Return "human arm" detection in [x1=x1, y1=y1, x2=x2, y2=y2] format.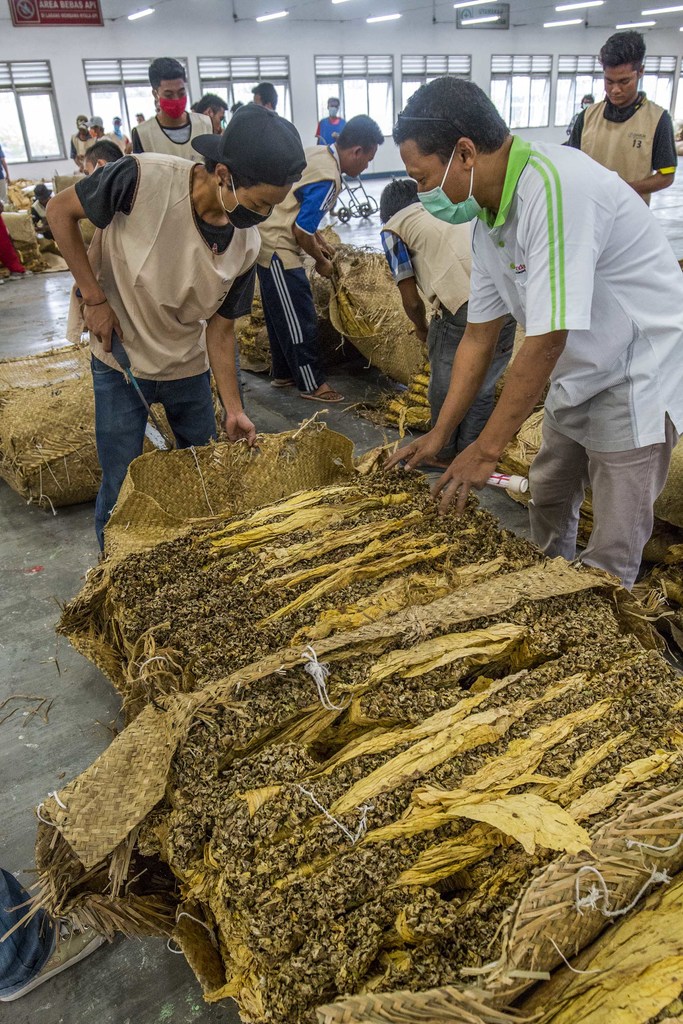
[x1=620, y1=106, x2=679, y2=199].
